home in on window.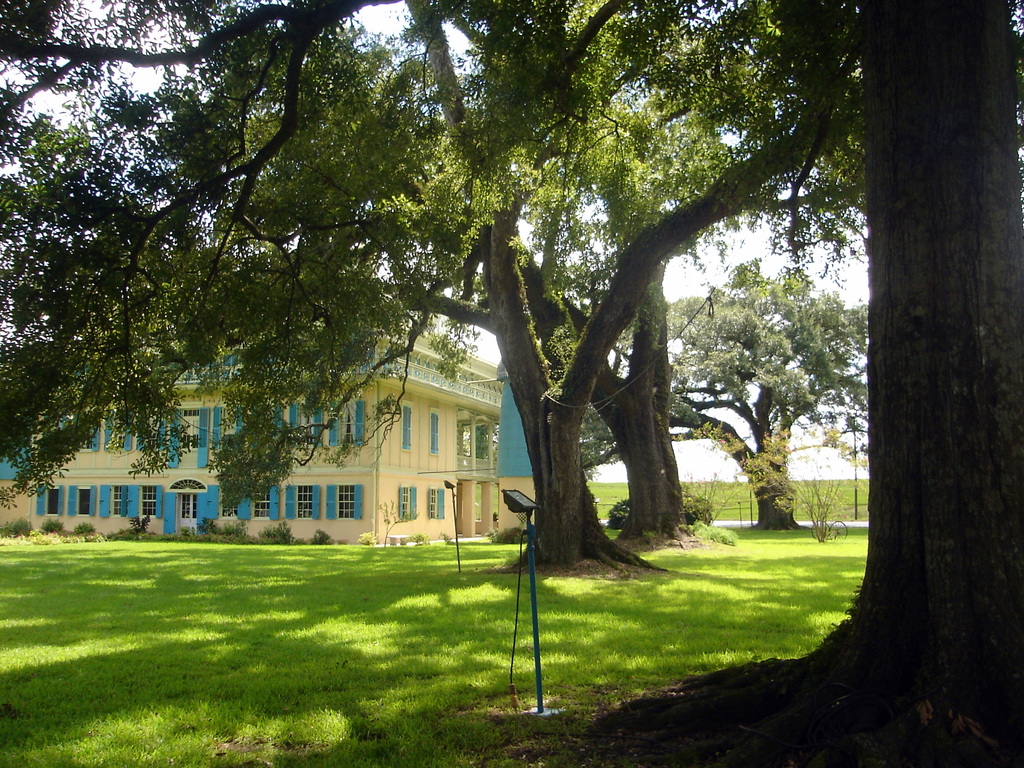
Homed in at 216 408 253 463.
